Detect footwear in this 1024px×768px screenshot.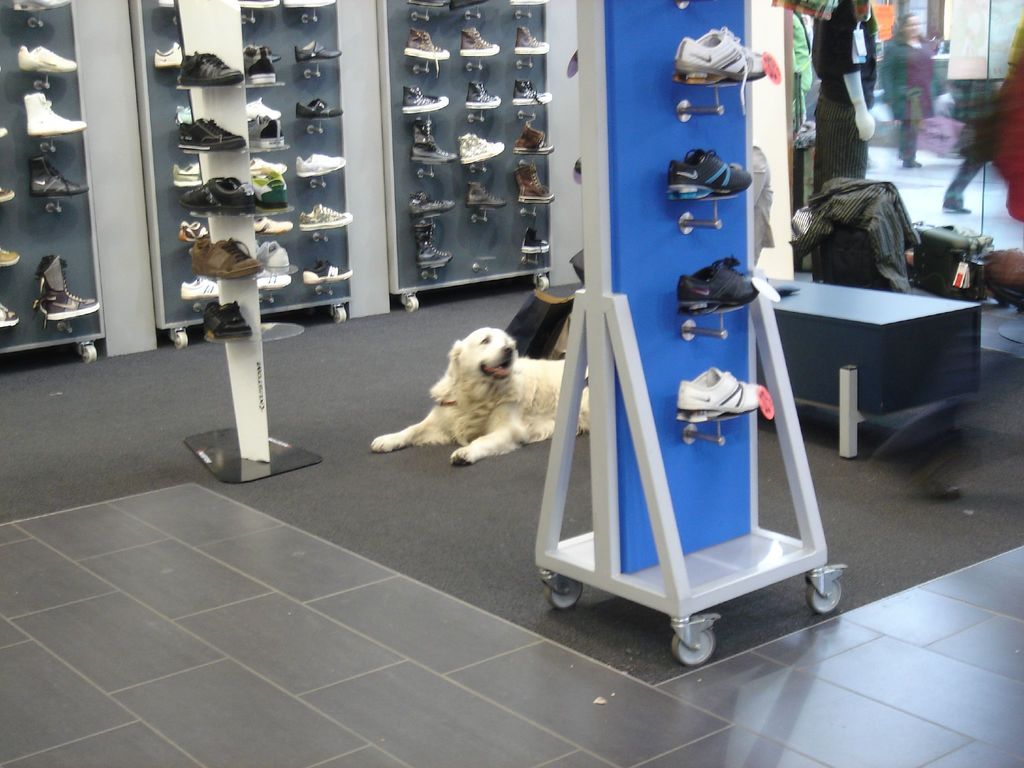
Detection: l=201, t=296, r=257, b=339.
